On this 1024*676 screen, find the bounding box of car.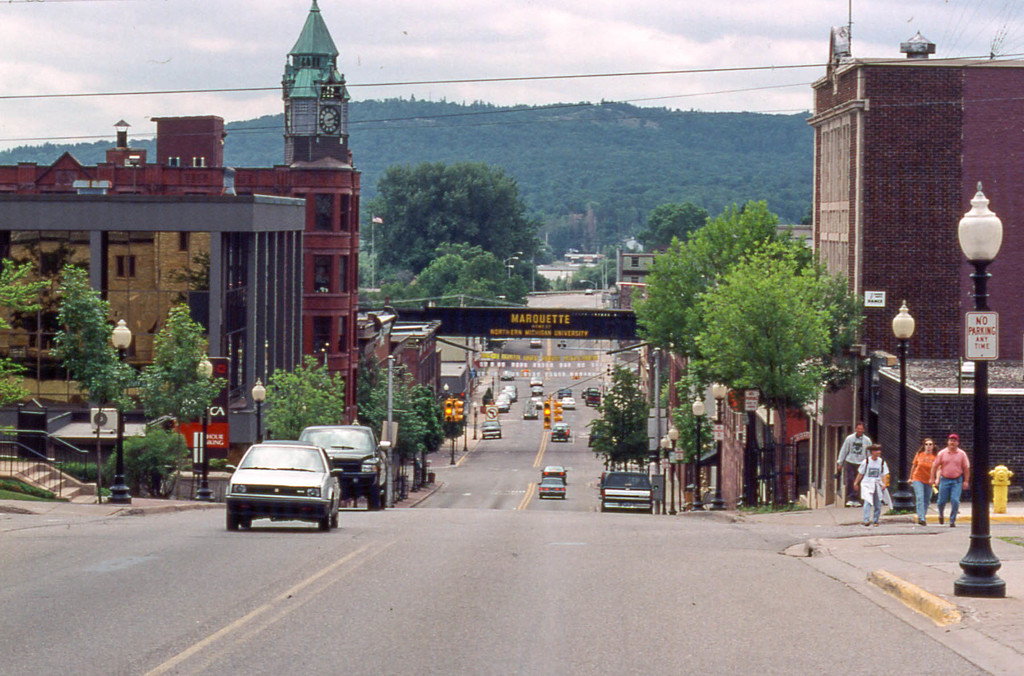
Bounding box: bbox=[529, 339, 543, 348].
